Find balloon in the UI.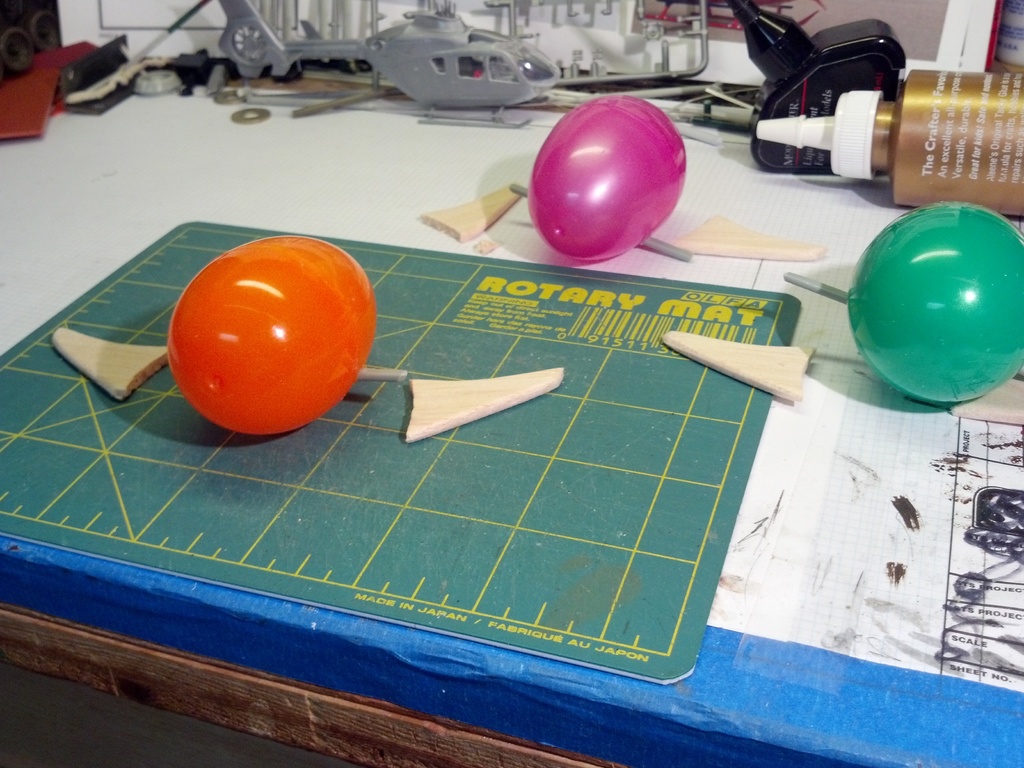
UI element at {"left": 164, "top": 233, "right": 376, "bottom": 440}.
